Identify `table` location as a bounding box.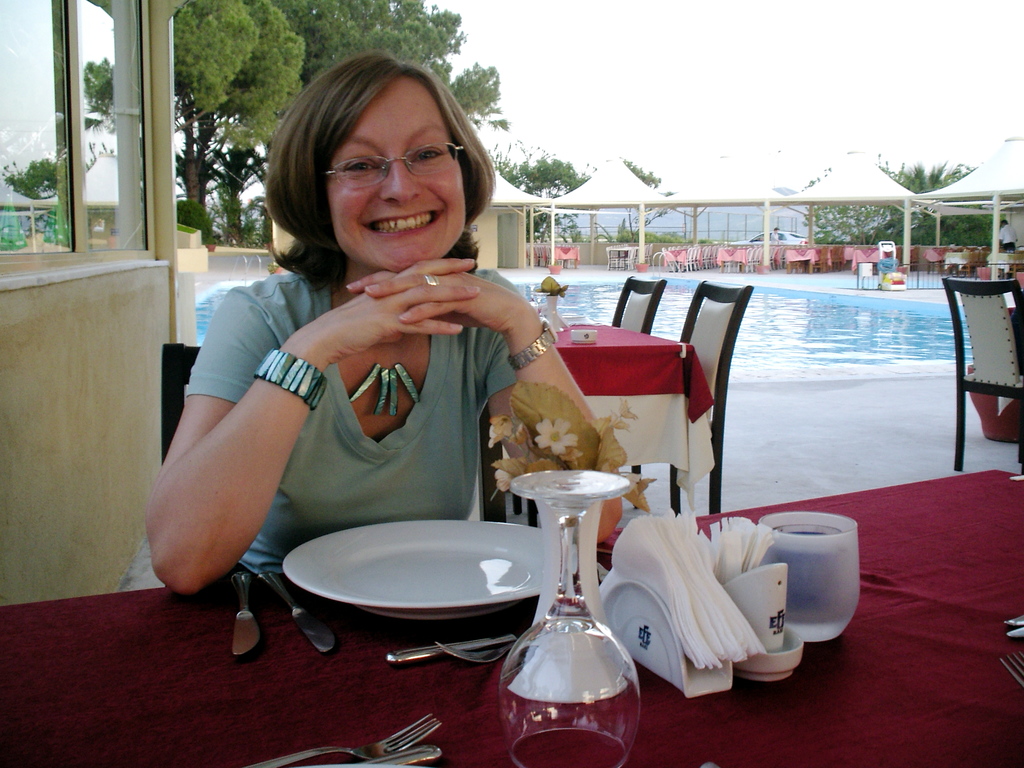
<region>717, 249, 750, 273</region>.
